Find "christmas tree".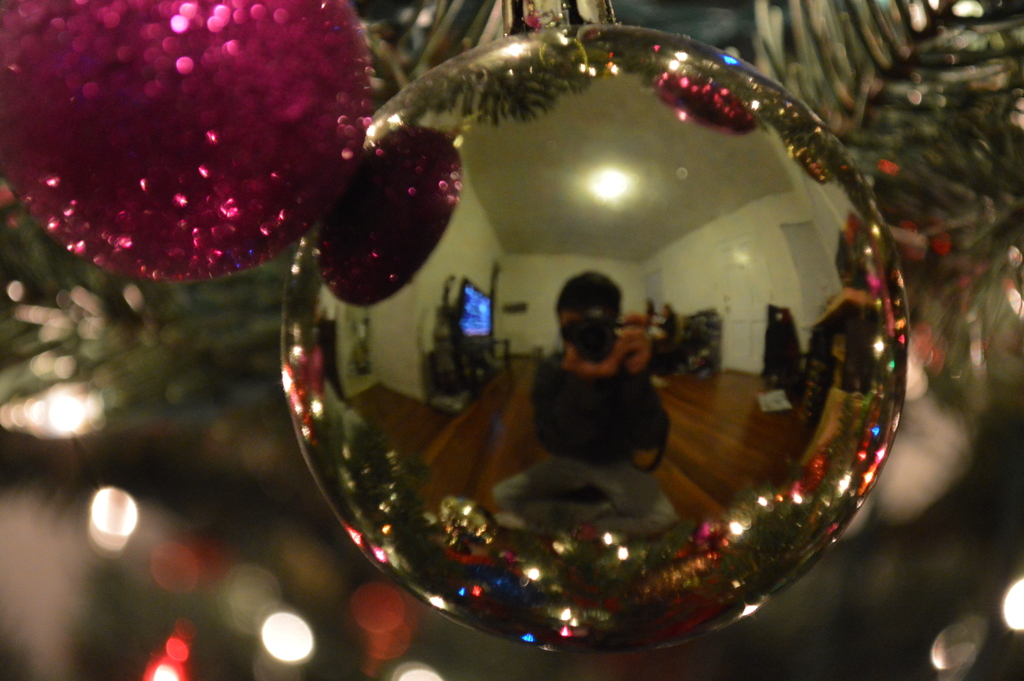
box(0, 0, 1023, 680).
